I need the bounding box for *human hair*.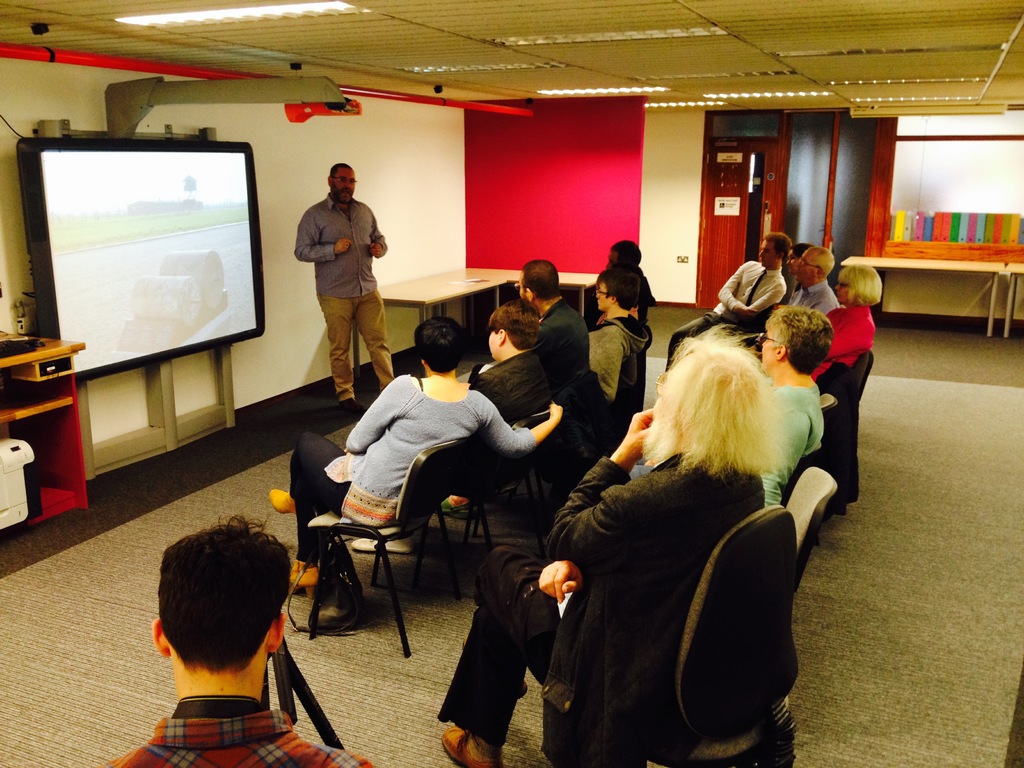
Here it is: bbox(635, 333, 769, 483).
